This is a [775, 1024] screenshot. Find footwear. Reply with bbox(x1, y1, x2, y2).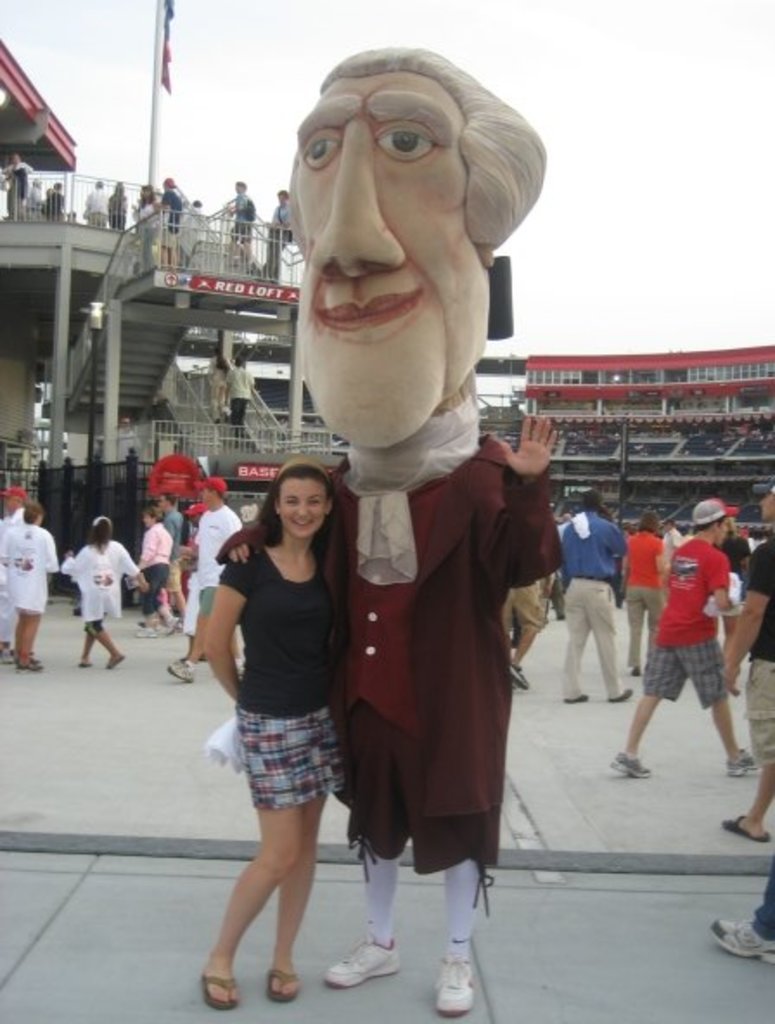
bbox(277, 965, 306, 1002).
